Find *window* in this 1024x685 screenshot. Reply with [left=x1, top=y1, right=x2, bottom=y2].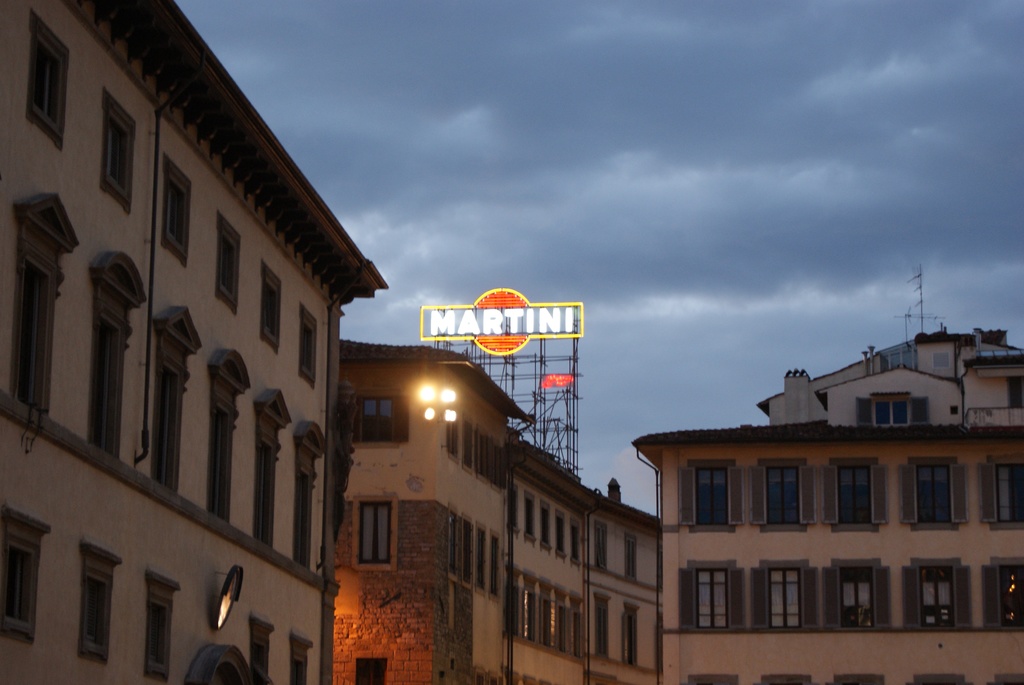
[left=285, top=636, right=314, bottom=684].
